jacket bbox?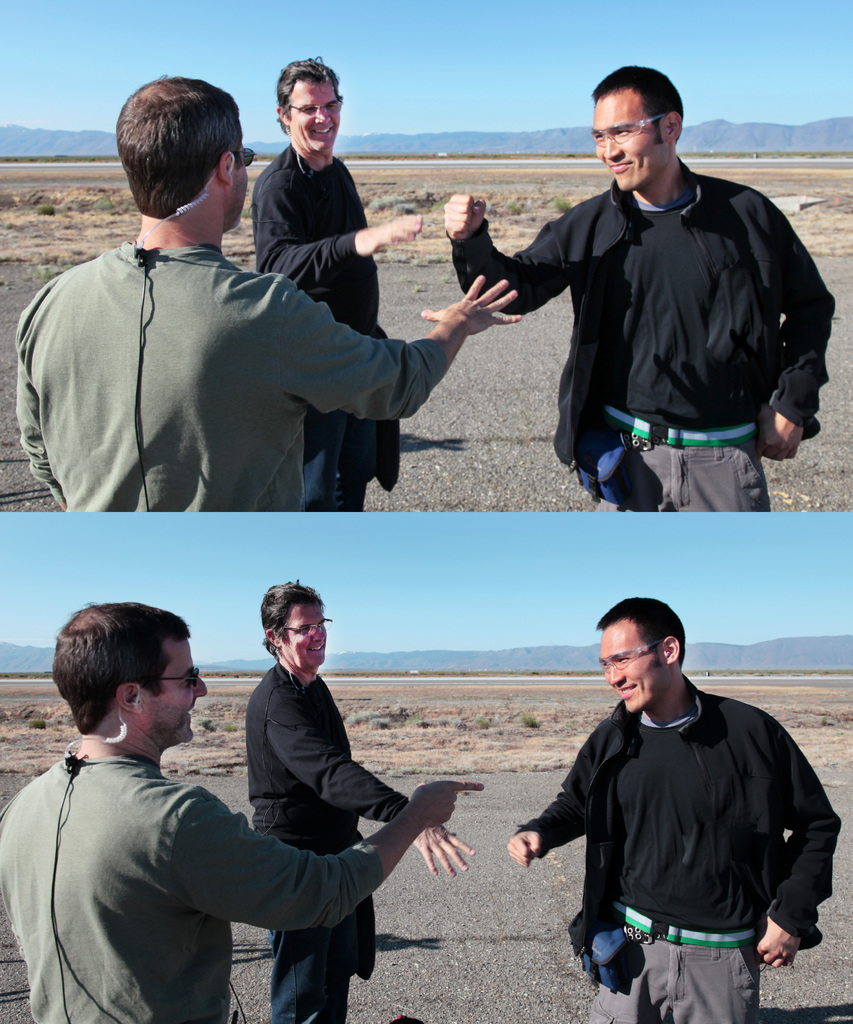
crop(517, 672, 849, 948)
